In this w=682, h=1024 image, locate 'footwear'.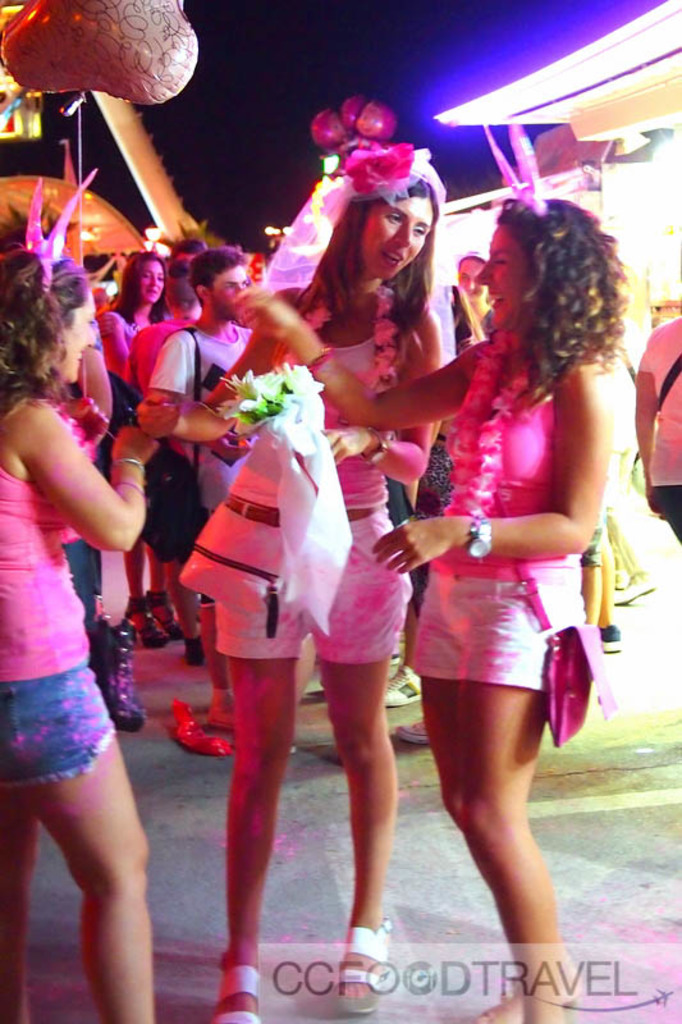
Bounding box: locate(214, 961, 264, 1023).
